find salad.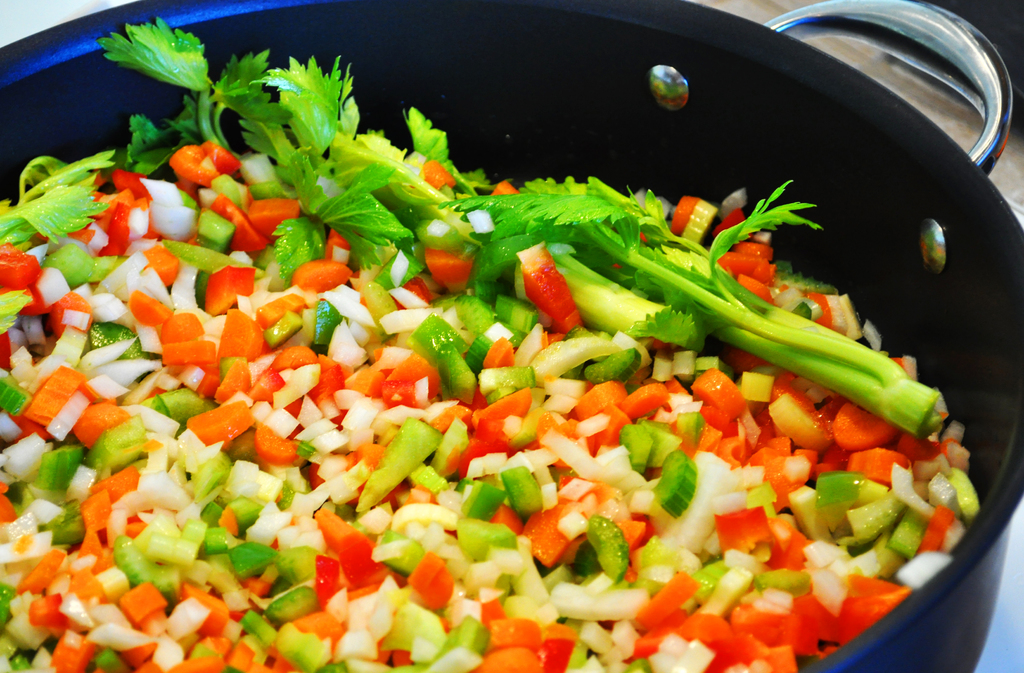
0, 10, 1007, 672.
